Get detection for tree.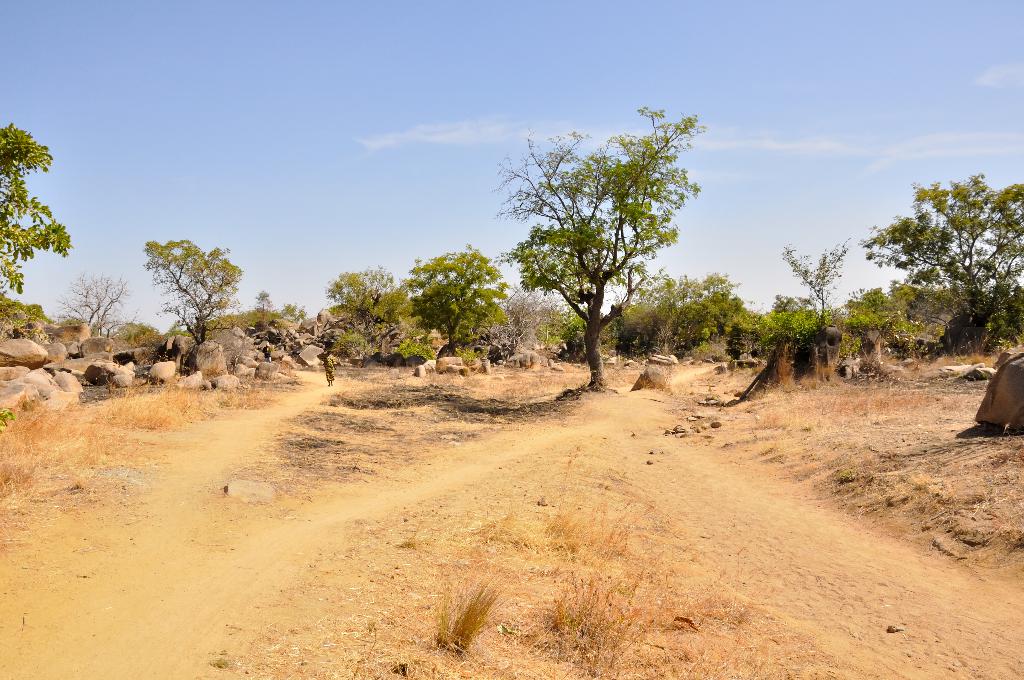
Detection: BBox(252, 287, 268, 327).
